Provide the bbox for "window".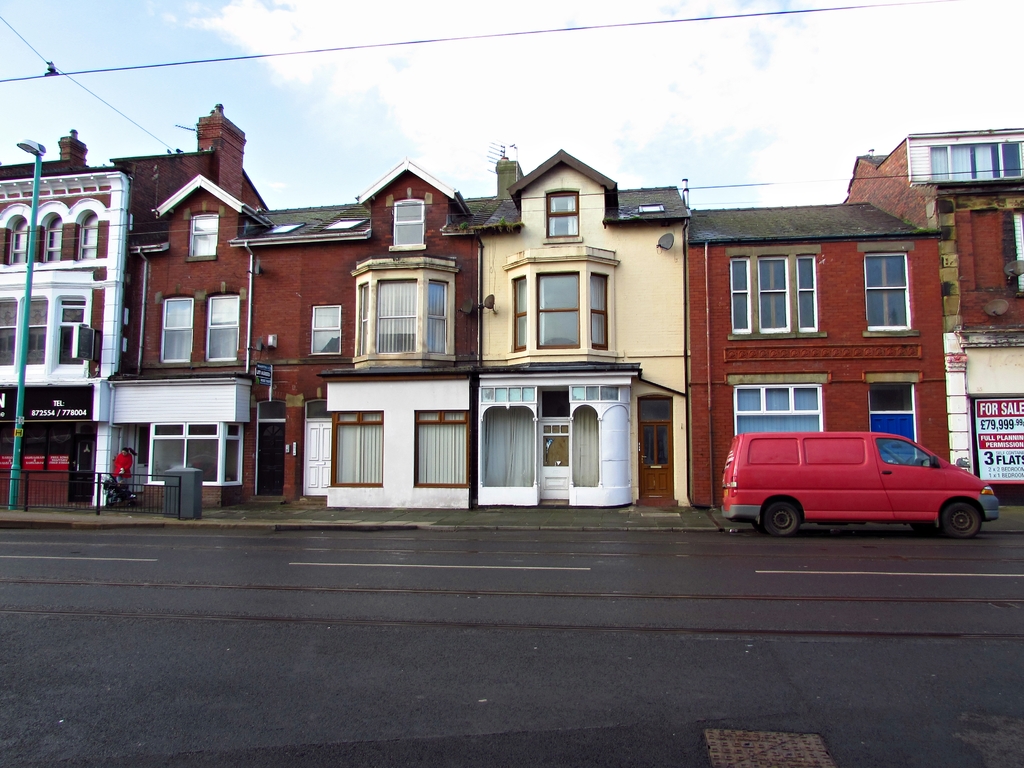
{"left": 868, "top": 381, "right": 912, "bottom": 464}.
